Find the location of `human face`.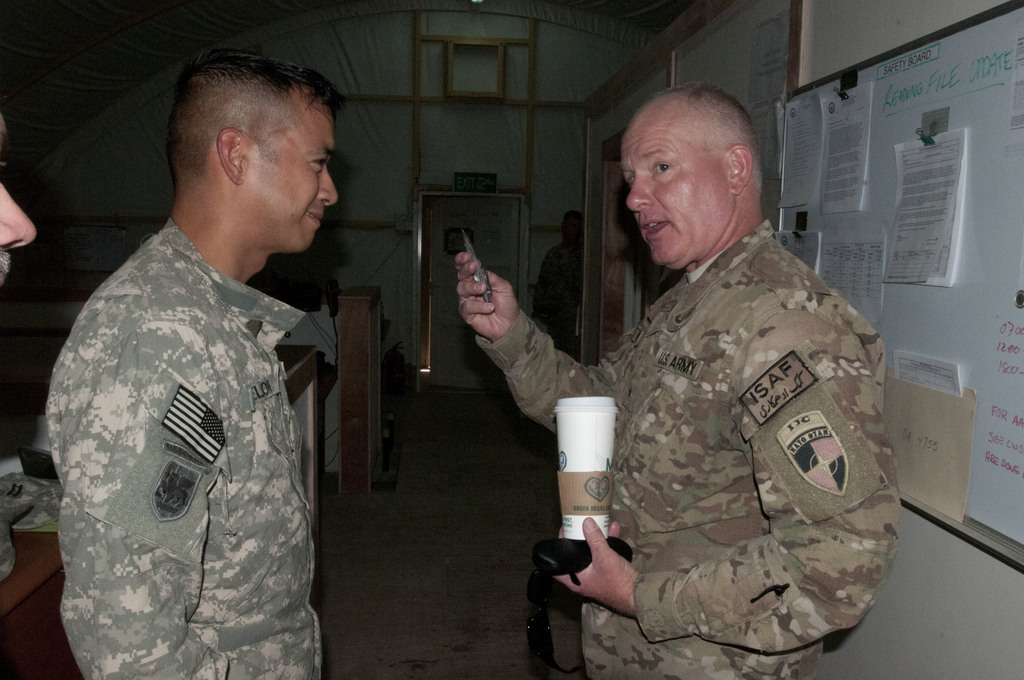
Location: bbox=(619, 119, 728, 265).
